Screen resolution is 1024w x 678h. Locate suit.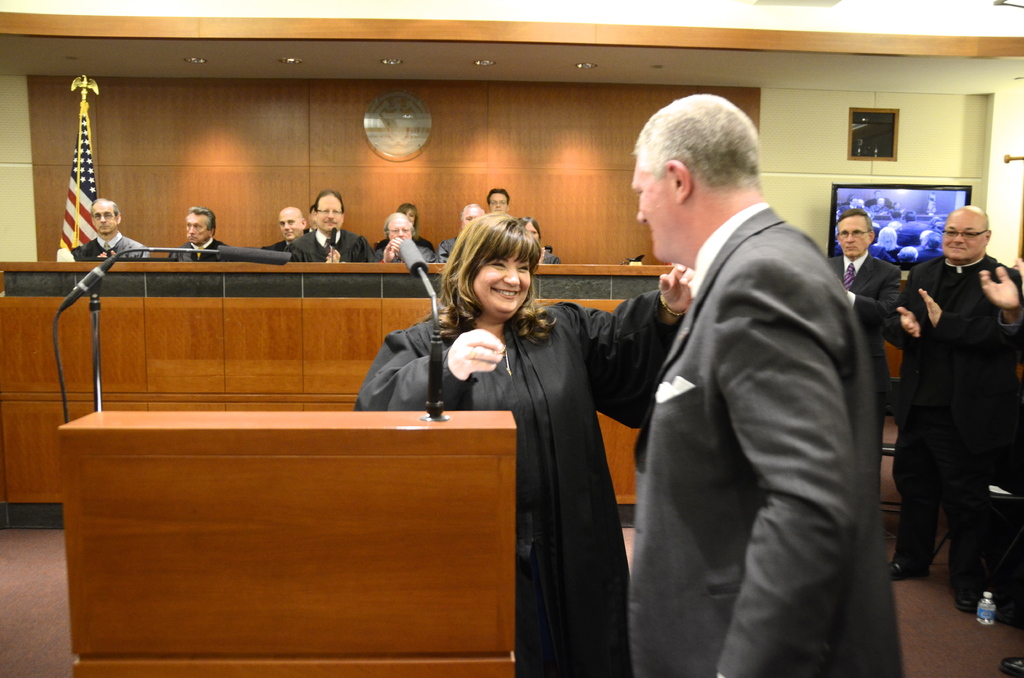
(left=829, top=255, right=900, bottom=400).
